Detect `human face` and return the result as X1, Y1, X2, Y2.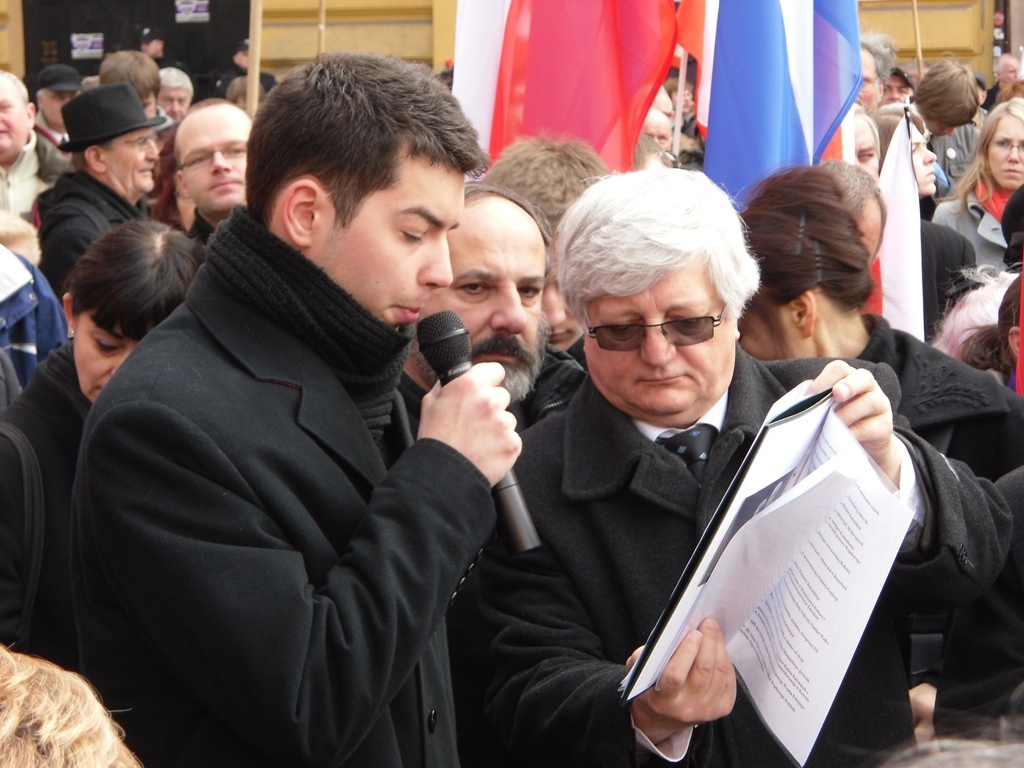
0, 74, 31, 162.
